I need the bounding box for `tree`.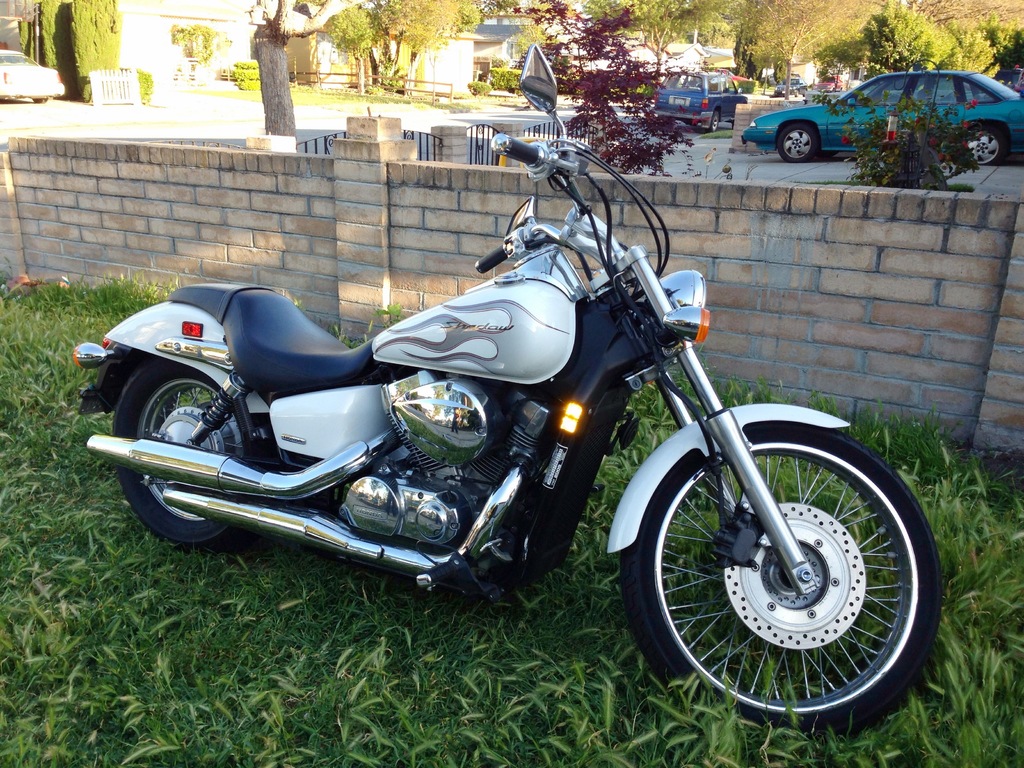
Here it is: detection(172, 16, 225, 61).
